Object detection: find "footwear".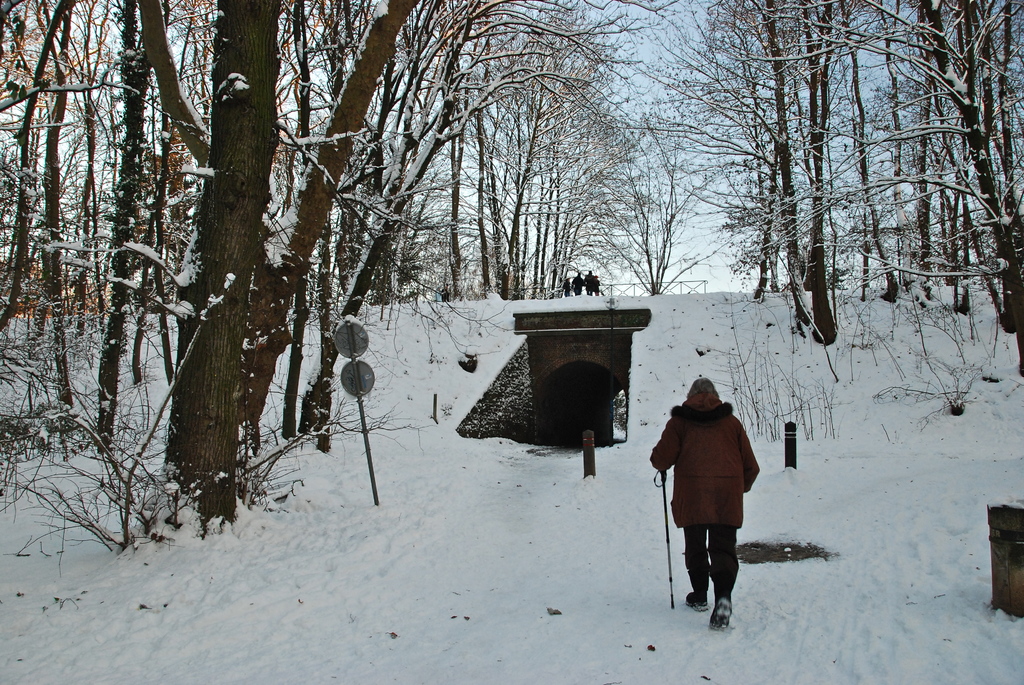
<region>682, 597, 703, 611</region>.
